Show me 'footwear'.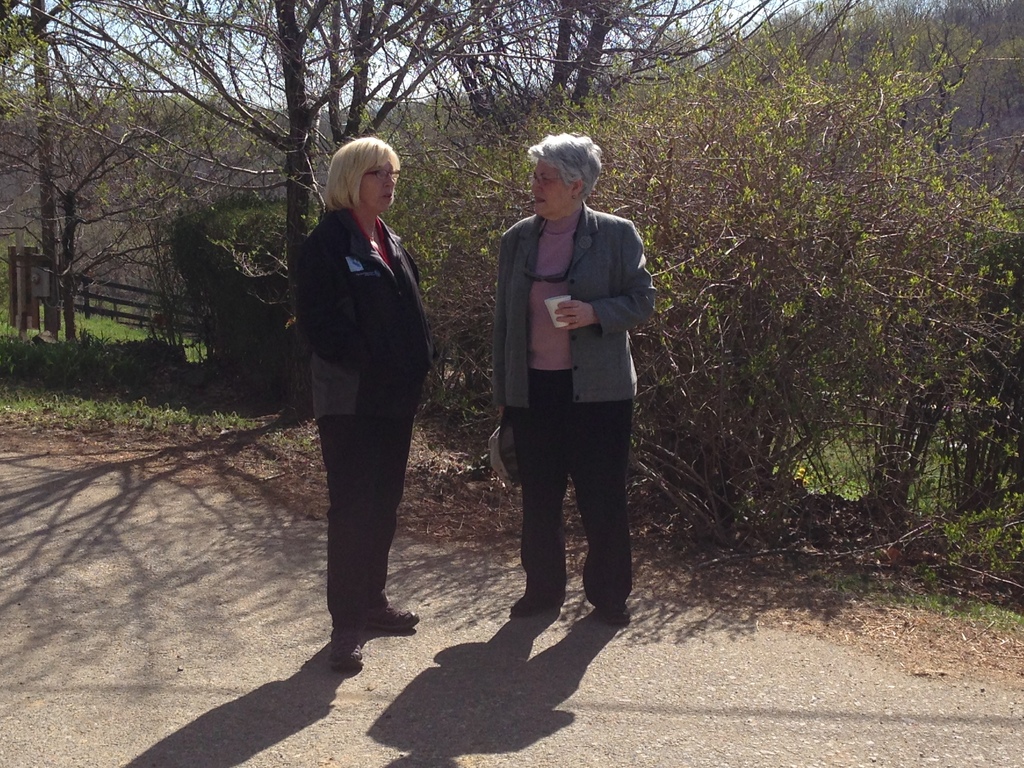
'footwear' is here: {"left": 323, "top": 625, "right": 367, "bottom": 669}.
